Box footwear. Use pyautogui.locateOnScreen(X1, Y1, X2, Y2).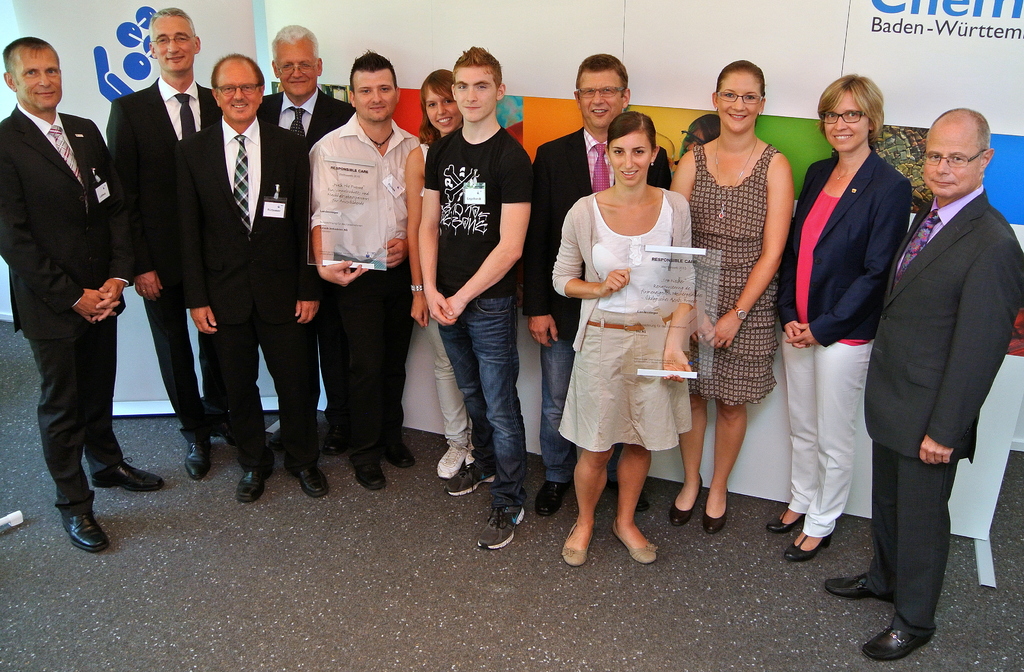
pyautogui.locateOnScreen(668, 473, 702, 524).
